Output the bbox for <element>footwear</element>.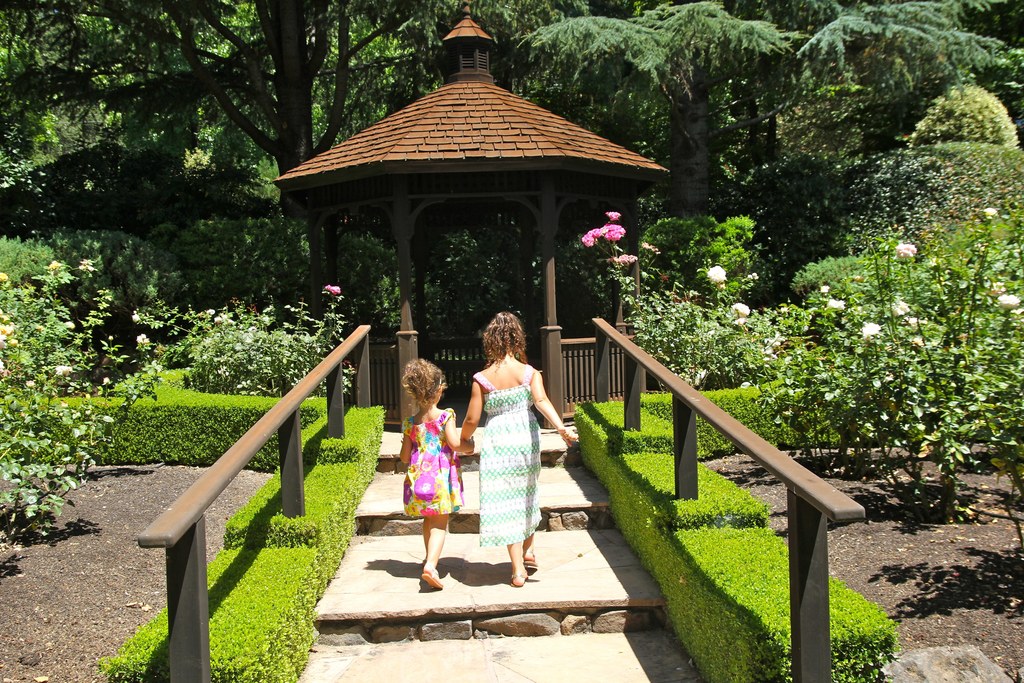
box=[510, 572, 525, 591].
